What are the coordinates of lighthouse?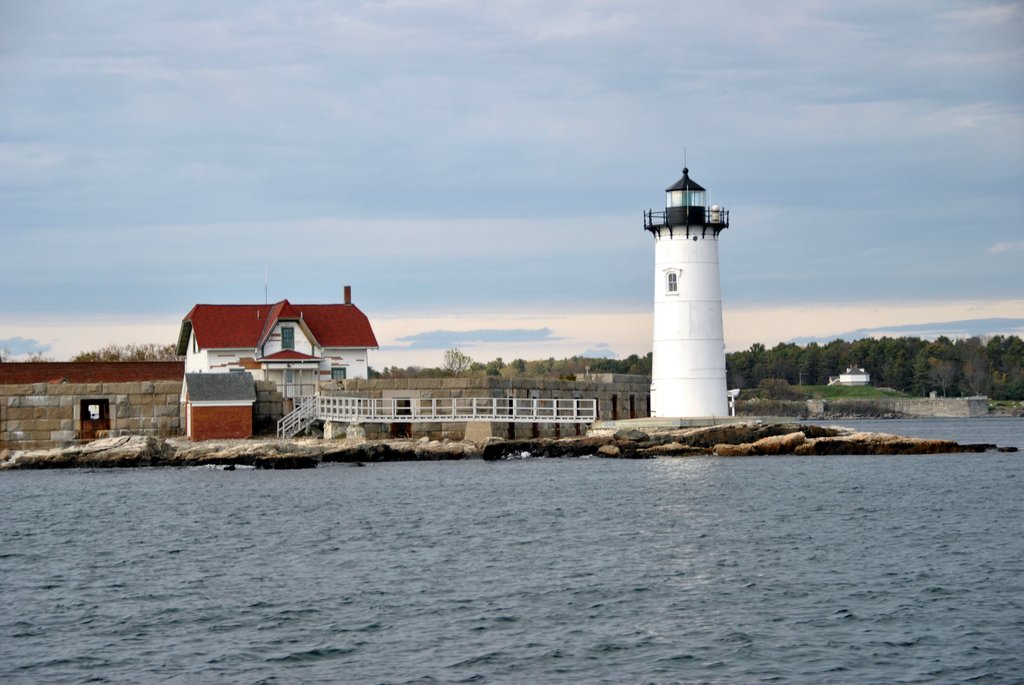
<region>642, 144, 729, 412</region>.
